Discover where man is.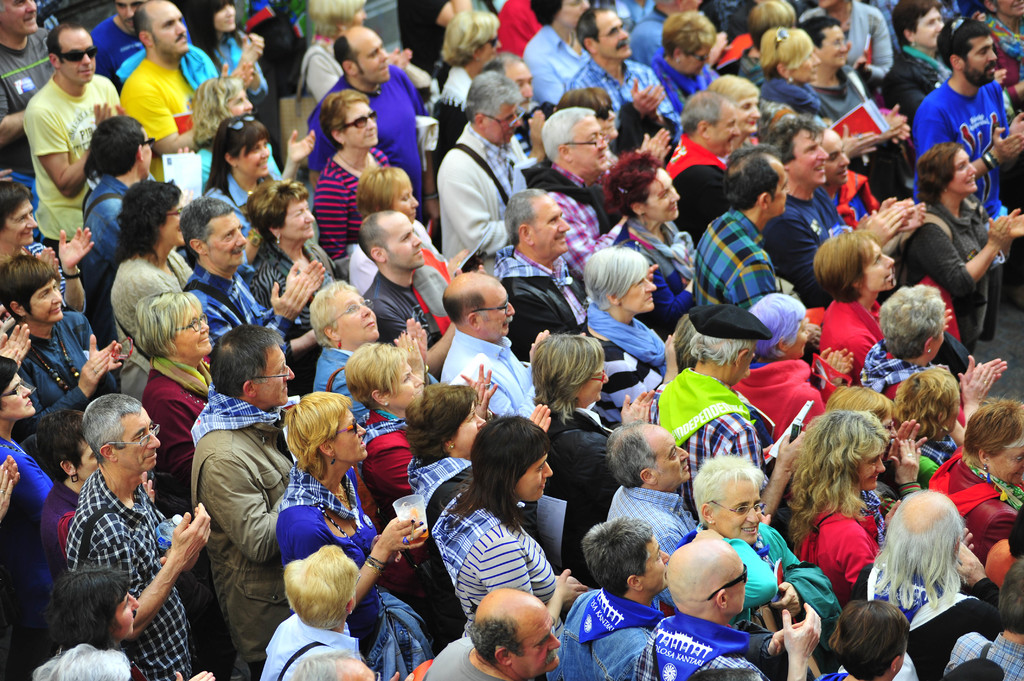
Discovered at l=561, t=4, r=676, b=130.
